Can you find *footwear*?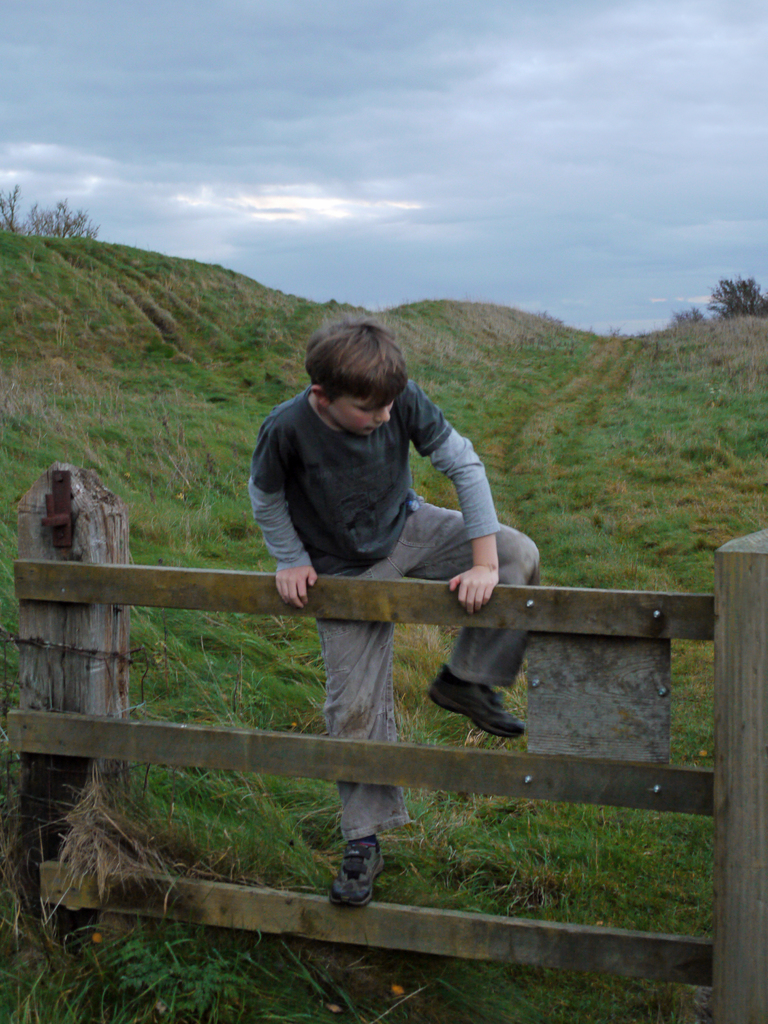
Yes, bounding box: bbox=[426, 659, 525, 744].
